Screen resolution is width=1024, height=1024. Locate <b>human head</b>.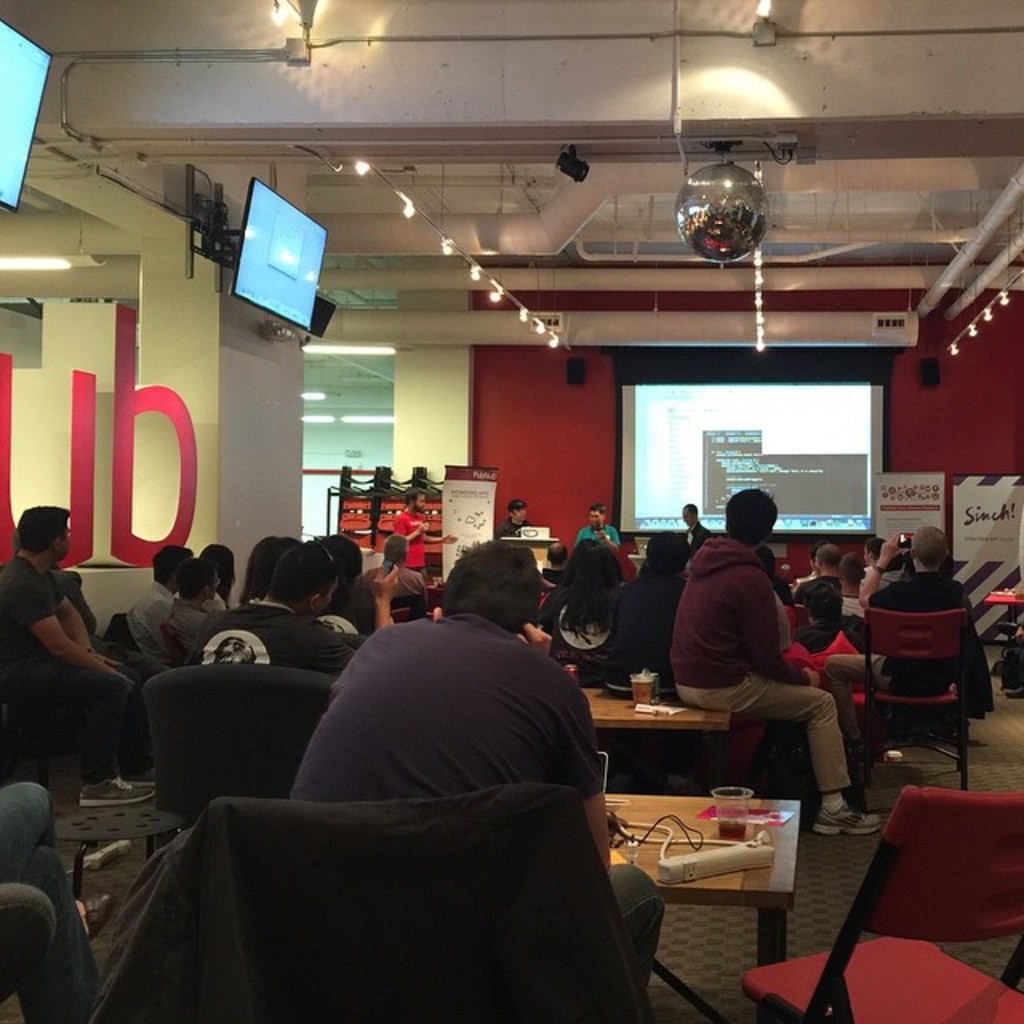
[left=246, top=533, right=301, bottom=590].
